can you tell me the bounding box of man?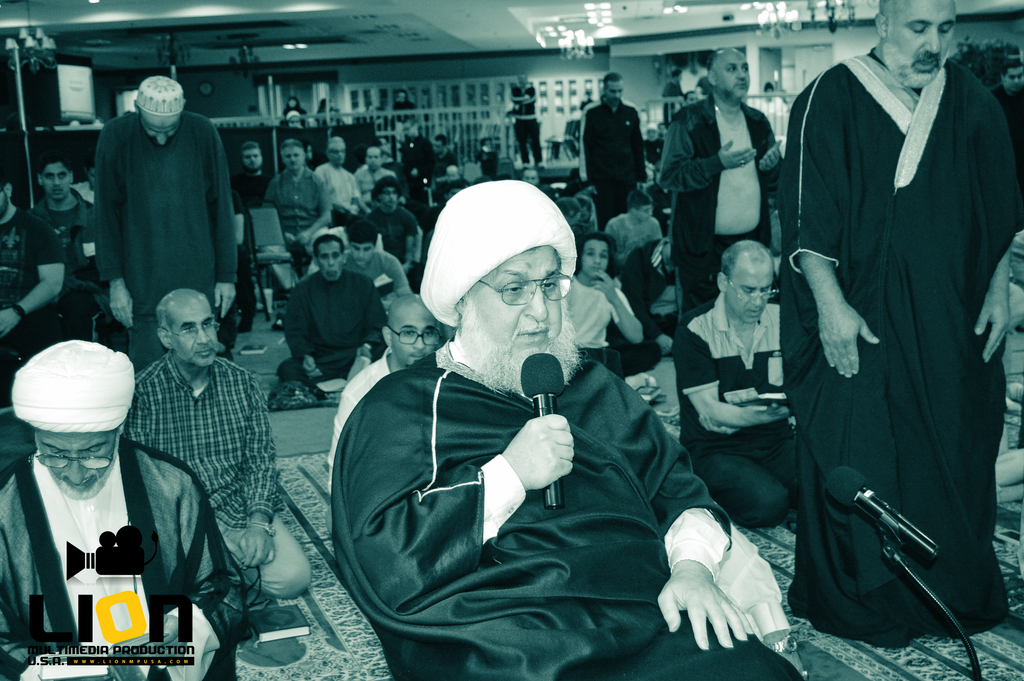
(left=436, top=130, right=458, bottom=168).
